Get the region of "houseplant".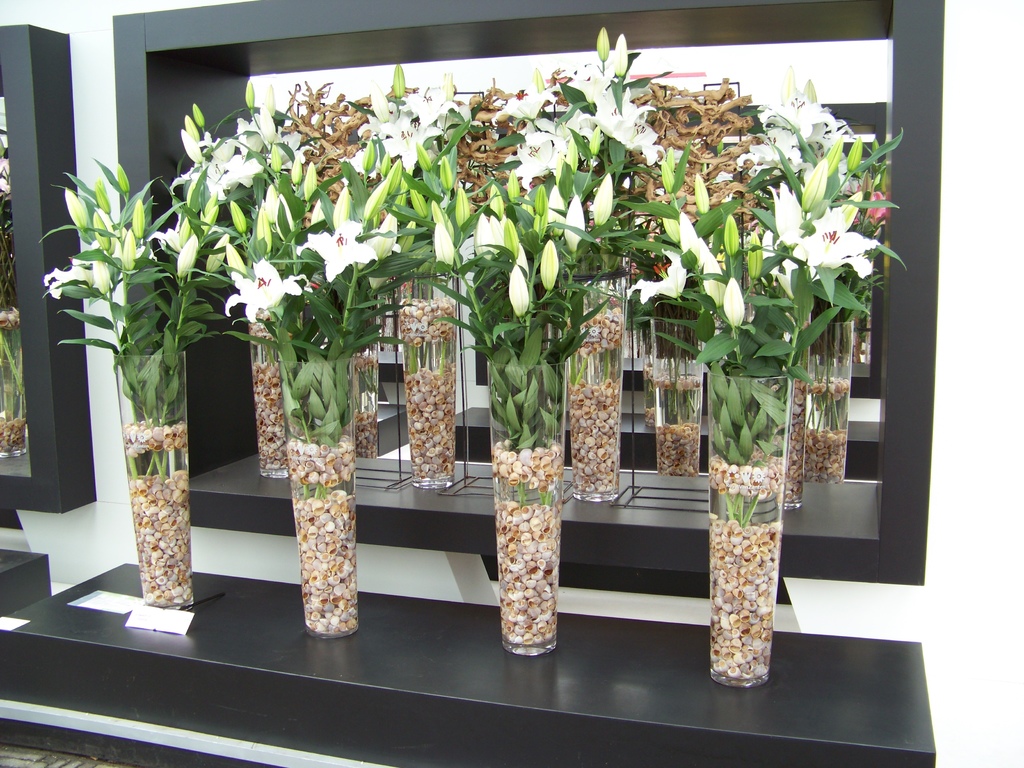
bbox=(803, 118, 856, 476).
